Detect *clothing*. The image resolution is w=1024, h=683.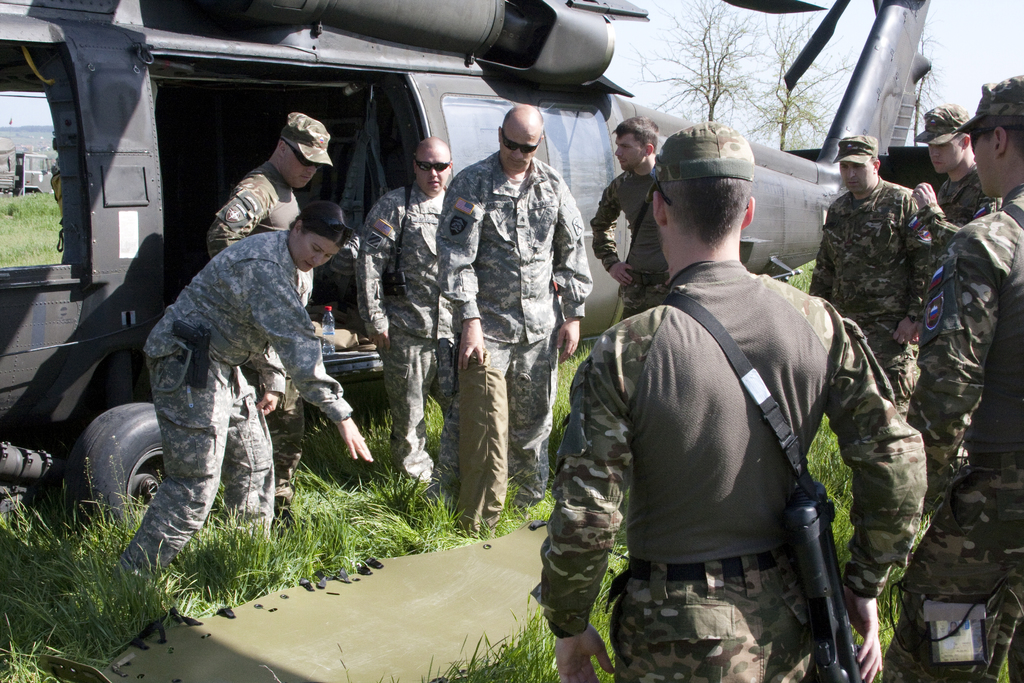
<box>353,182,447,482</box>.
